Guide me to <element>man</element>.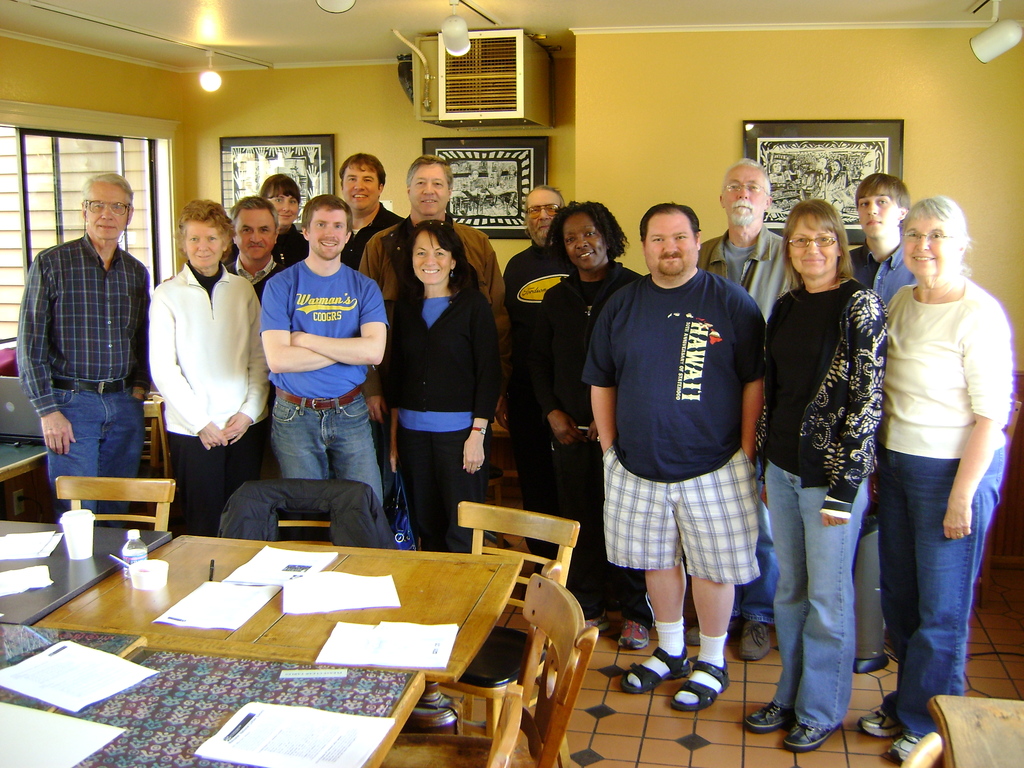
Guidance: bbox(330, 150, 406, 271).
